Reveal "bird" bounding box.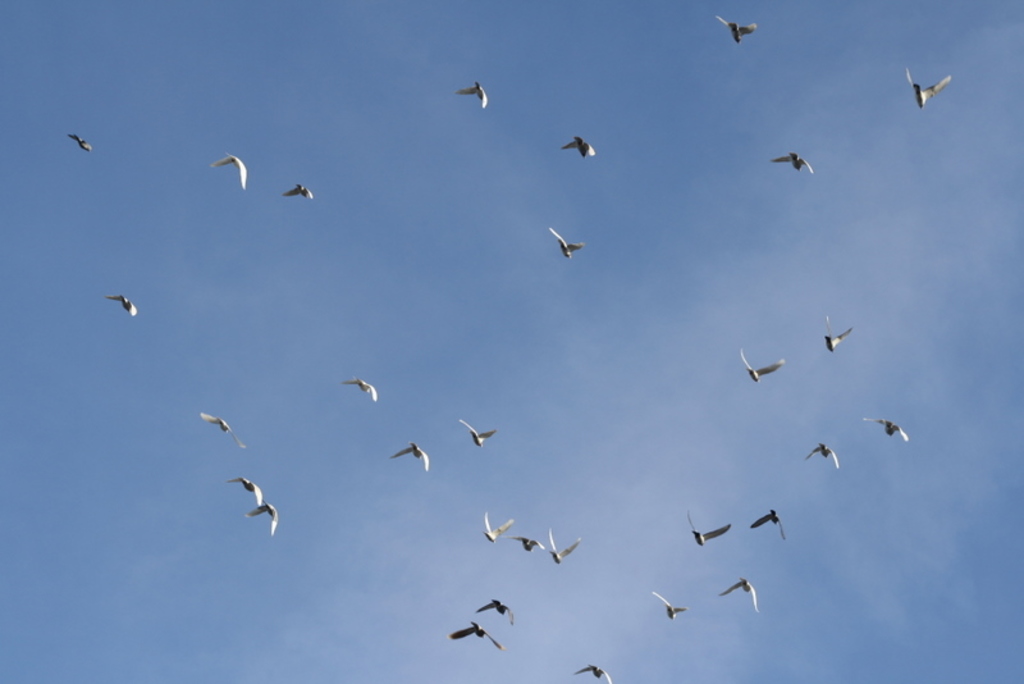
Revealed: detection(511, 533, 545, 556).
